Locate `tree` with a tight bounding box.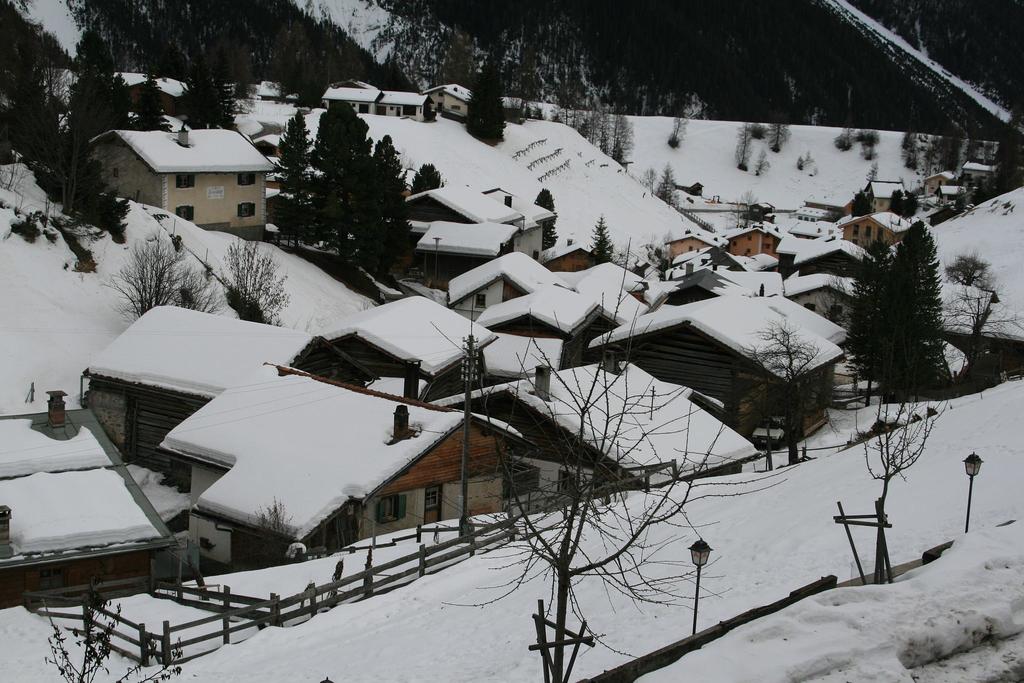
653 163 683 213.
